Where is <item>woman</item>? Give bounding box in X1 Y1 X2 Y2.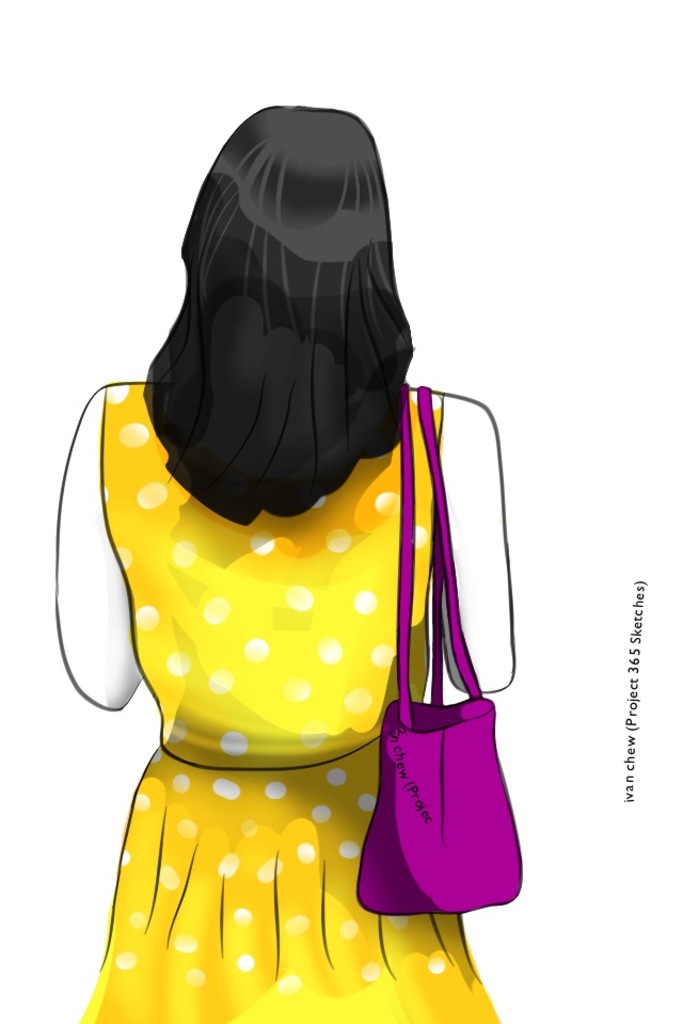
18 90 545 1023.
